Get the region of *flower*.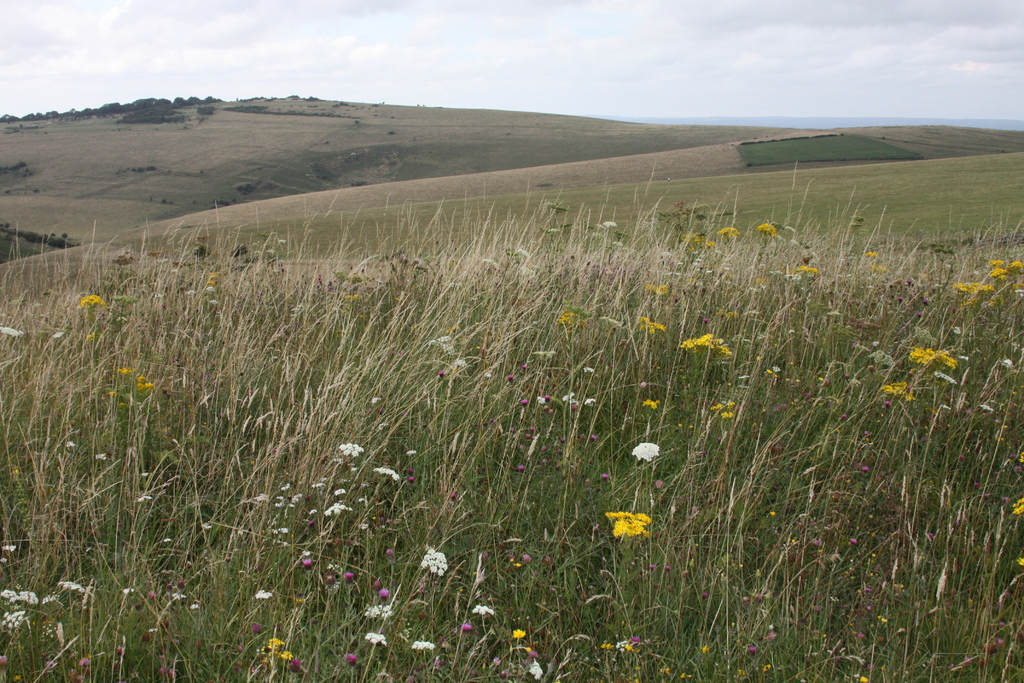
x1=871, y1=262, x2=892, y2=276.
